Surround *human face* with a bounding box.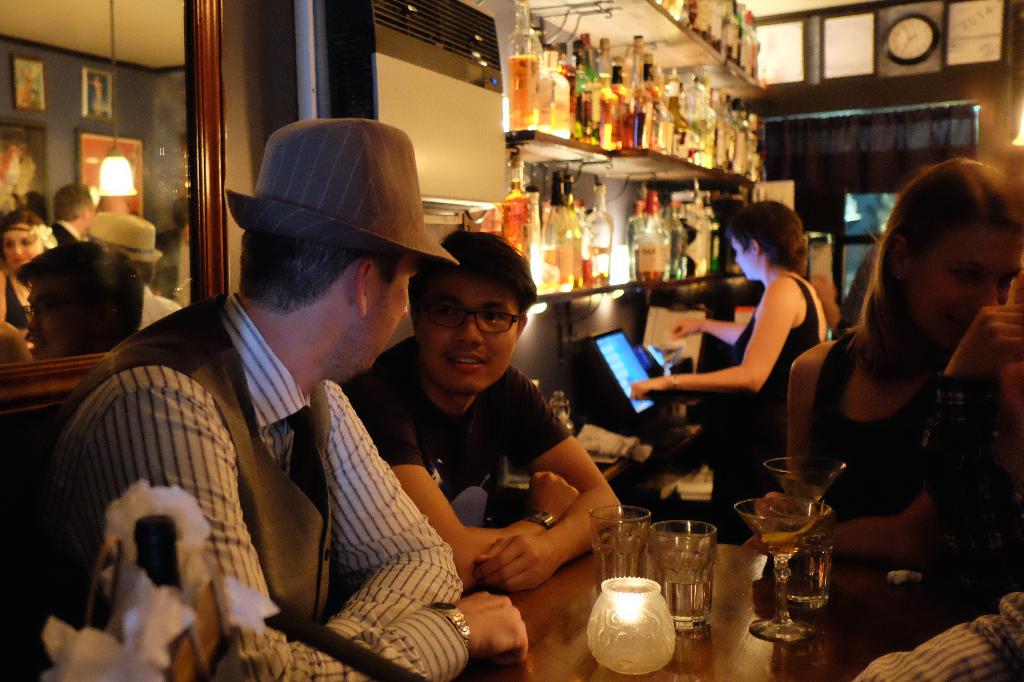
BBox(409, 268, 522, 398).
